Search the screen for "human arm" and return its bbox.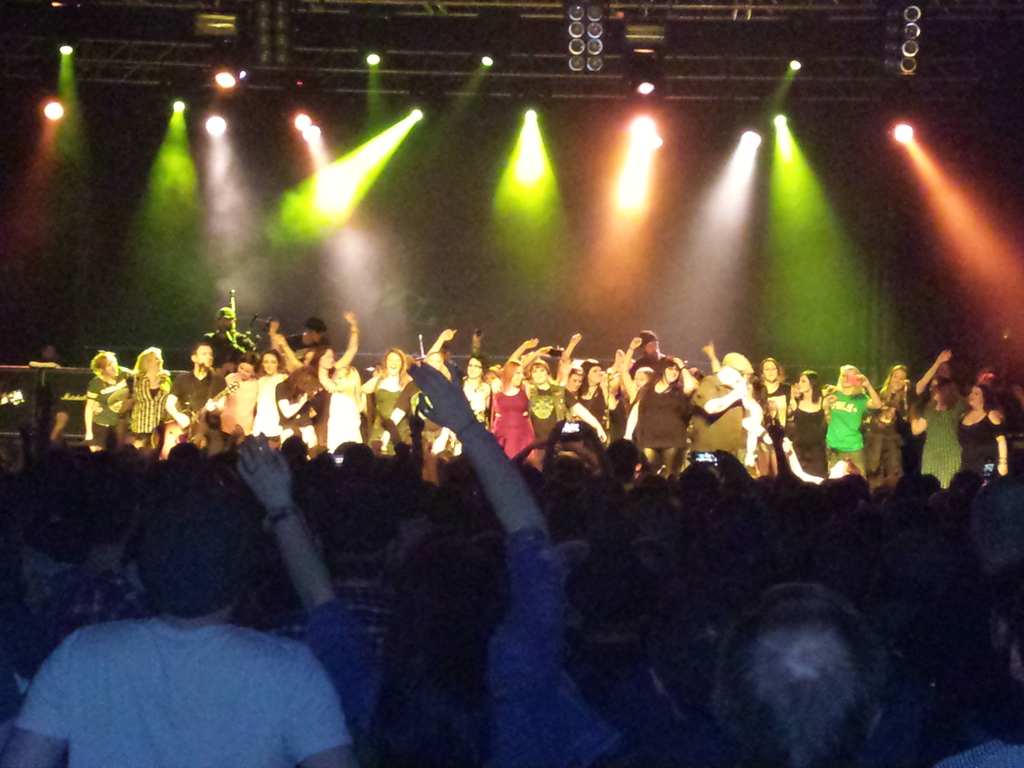
Found: x1=692, y1=381, x2=753, y2=415.
